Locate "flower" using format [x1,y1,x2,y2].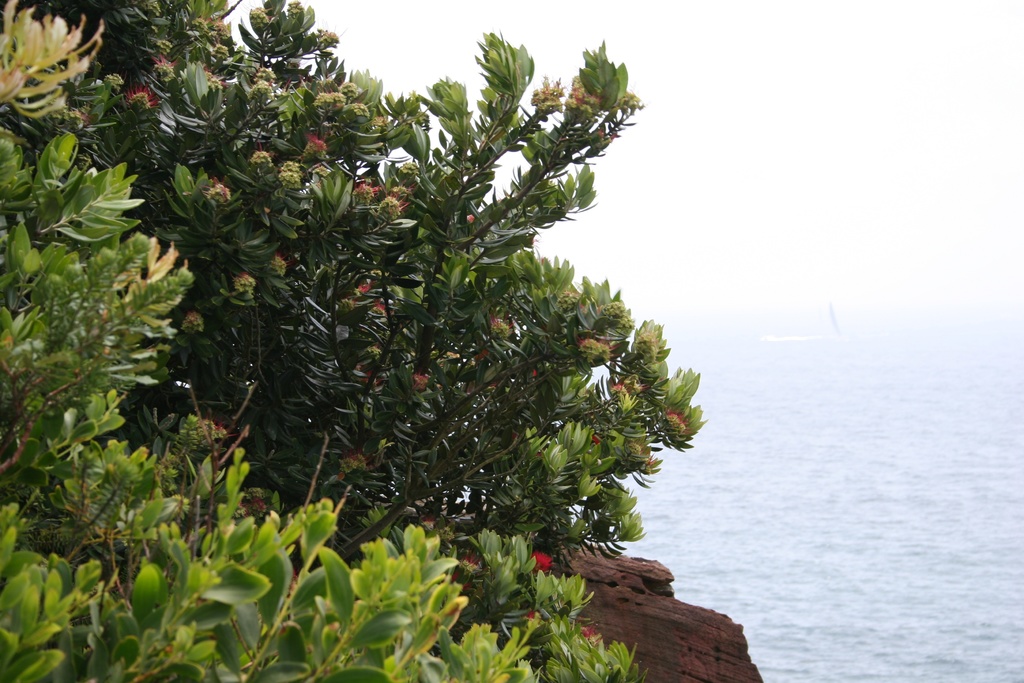
[358,370,378,388].
